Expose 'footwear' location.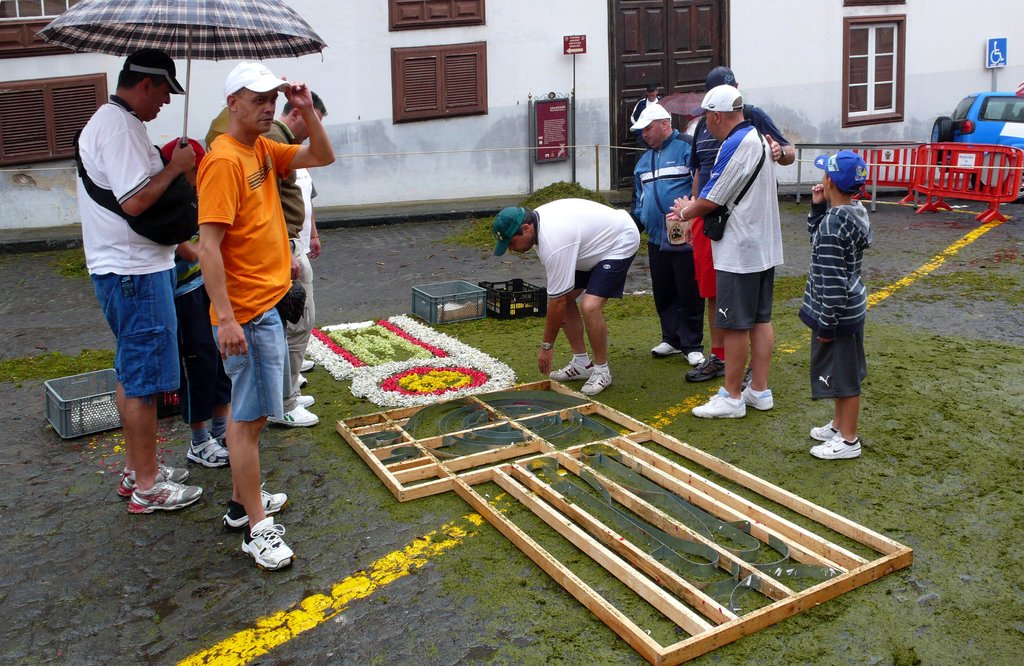
Exposed at Rect(296, 386, 312, 407).
